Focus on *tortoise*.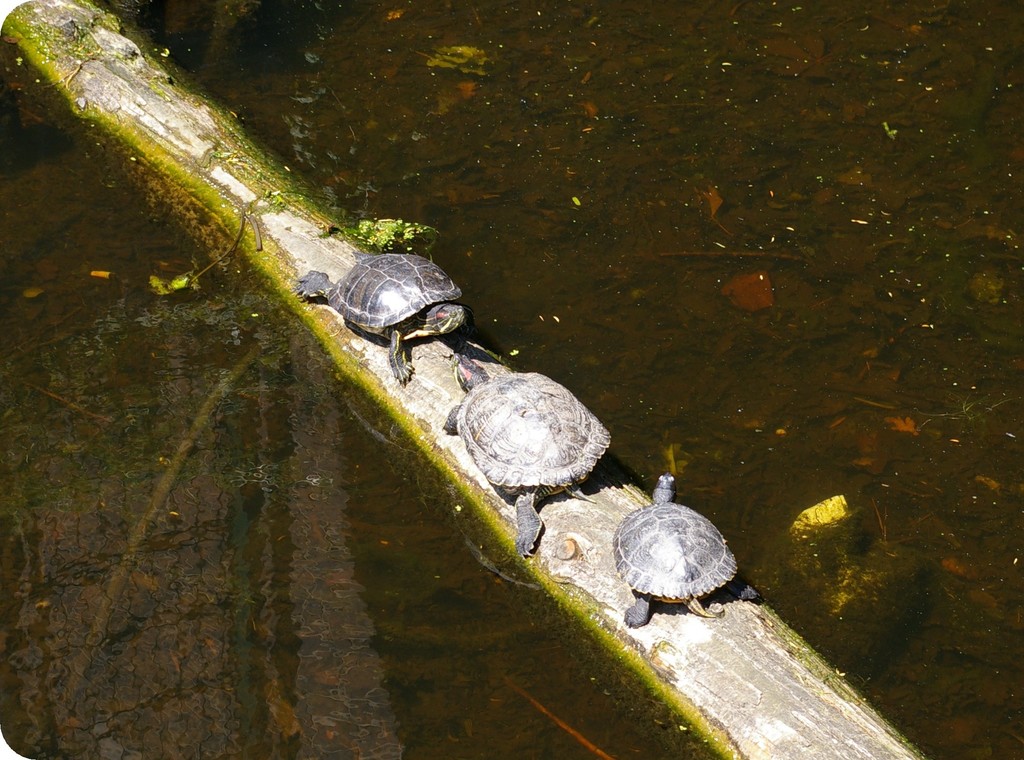
Focused at pyautogui.locateOnScreen(439, 356, 611, 561).
